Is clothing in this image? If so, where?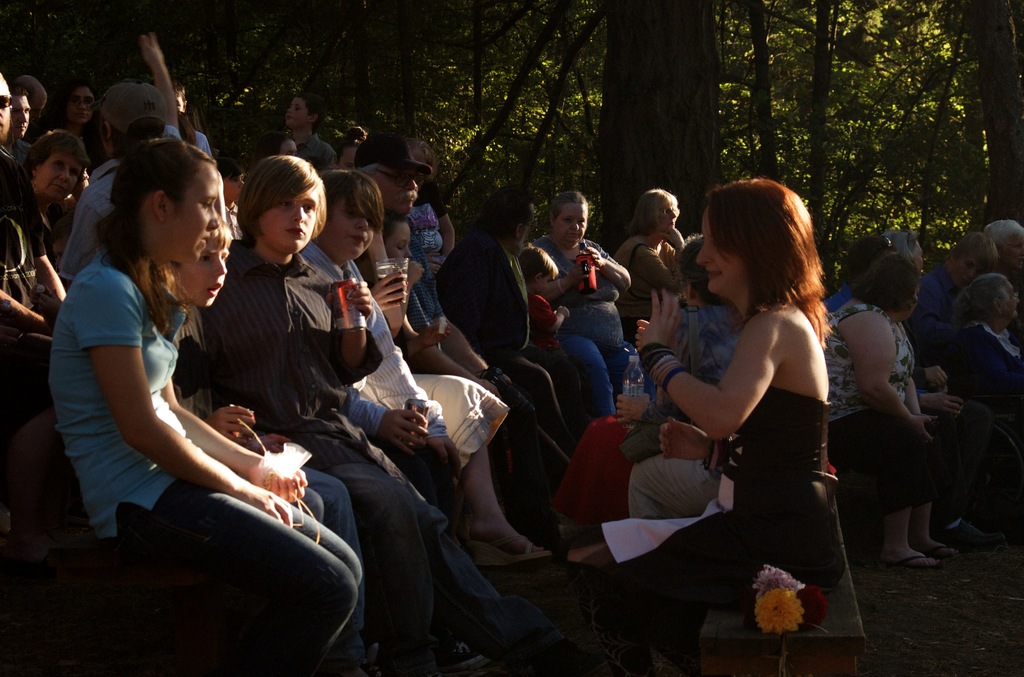
Yes, at x1=902, y1=260, x2=952, y2=359.
